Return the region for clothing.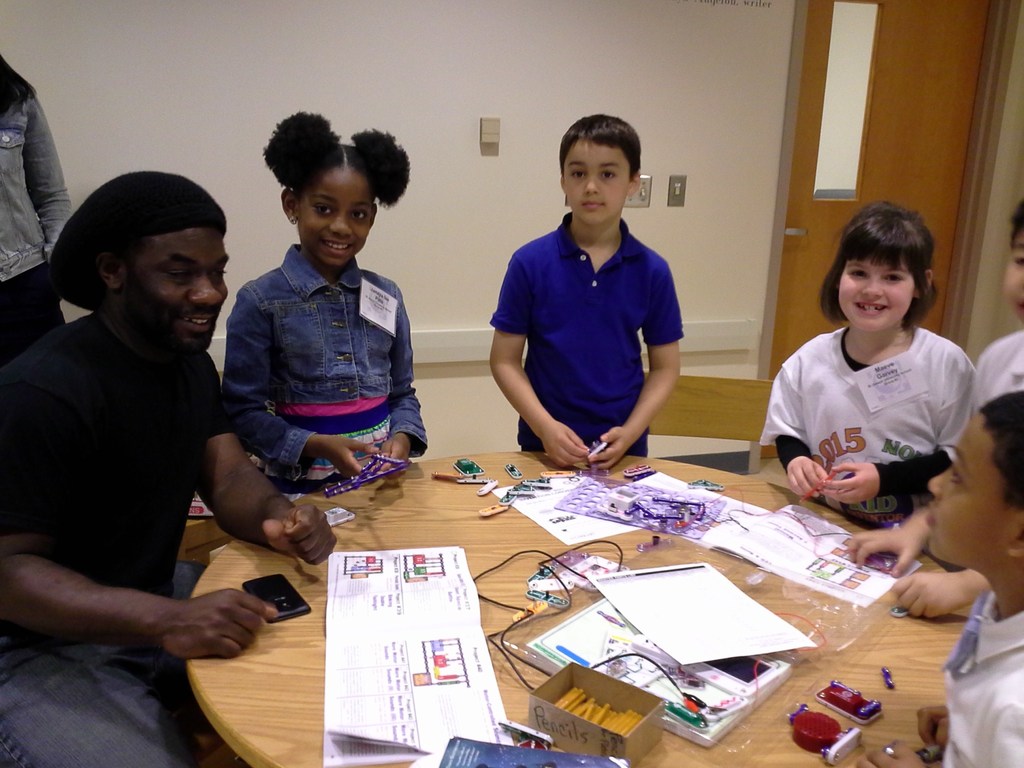
crop(227, 246, 438, 497).
